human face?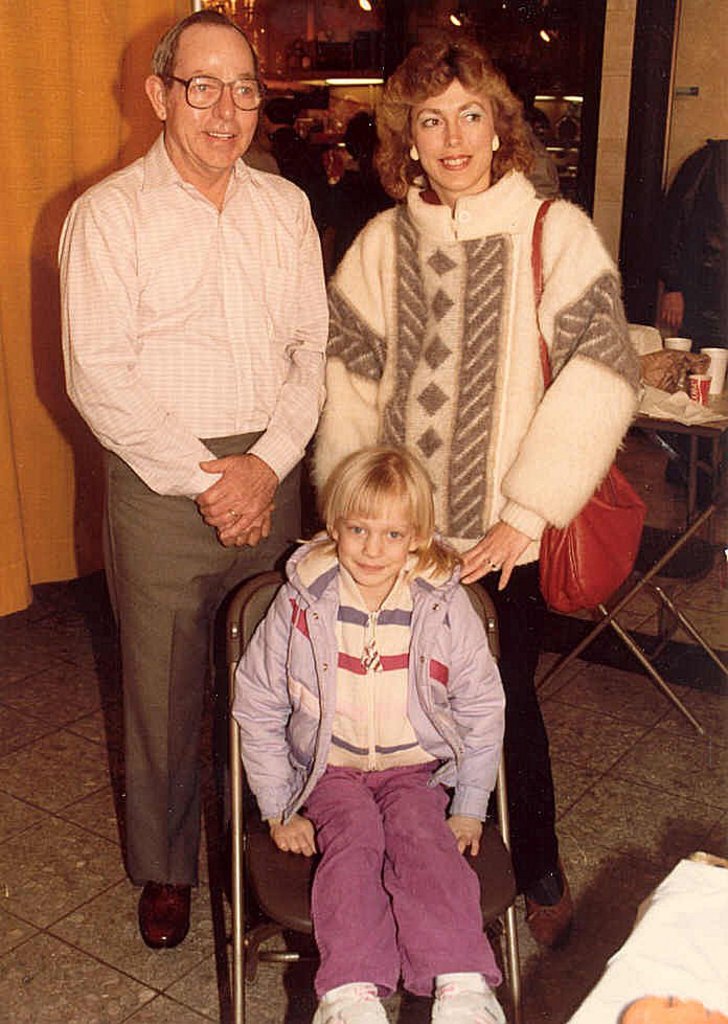
169/24/260/165
